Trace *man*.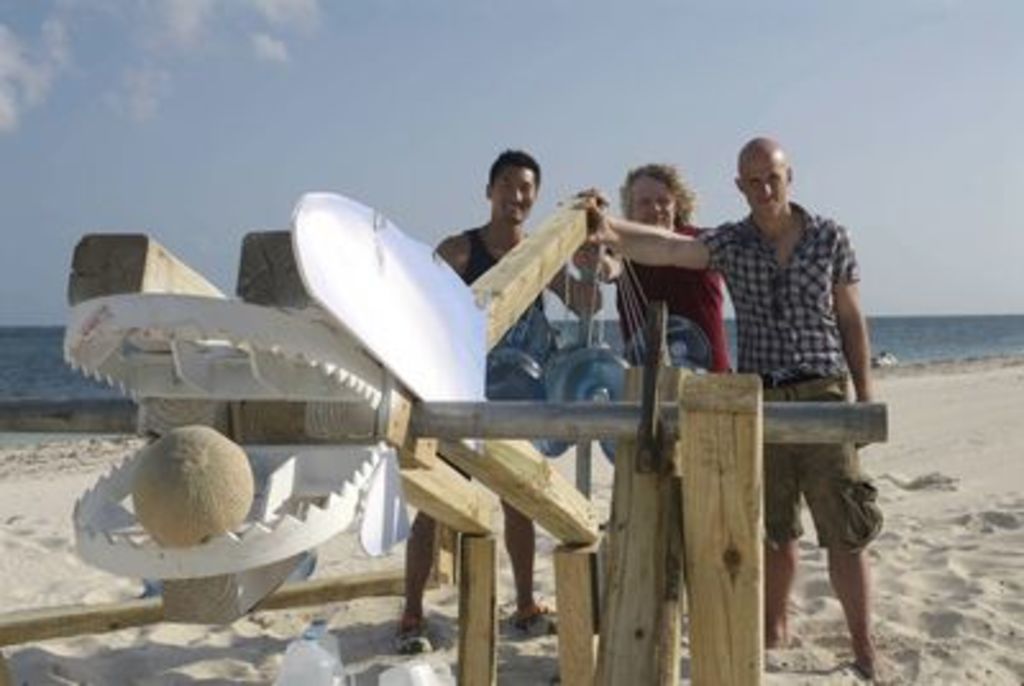
Traced to box(684, 120, 883, 630).
